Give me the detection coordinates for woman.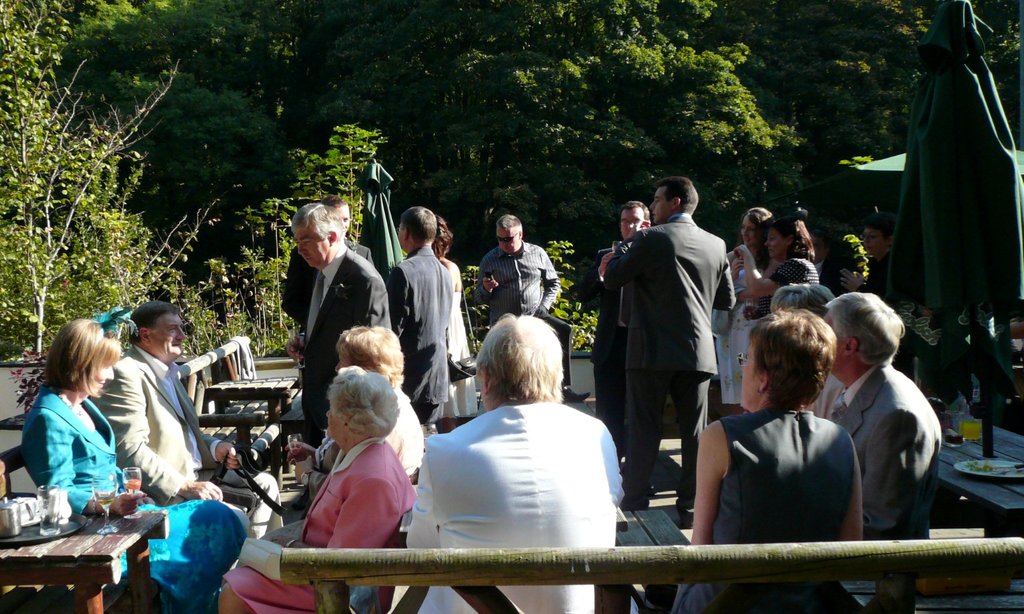
Rect(739, 208, 827, 313).
